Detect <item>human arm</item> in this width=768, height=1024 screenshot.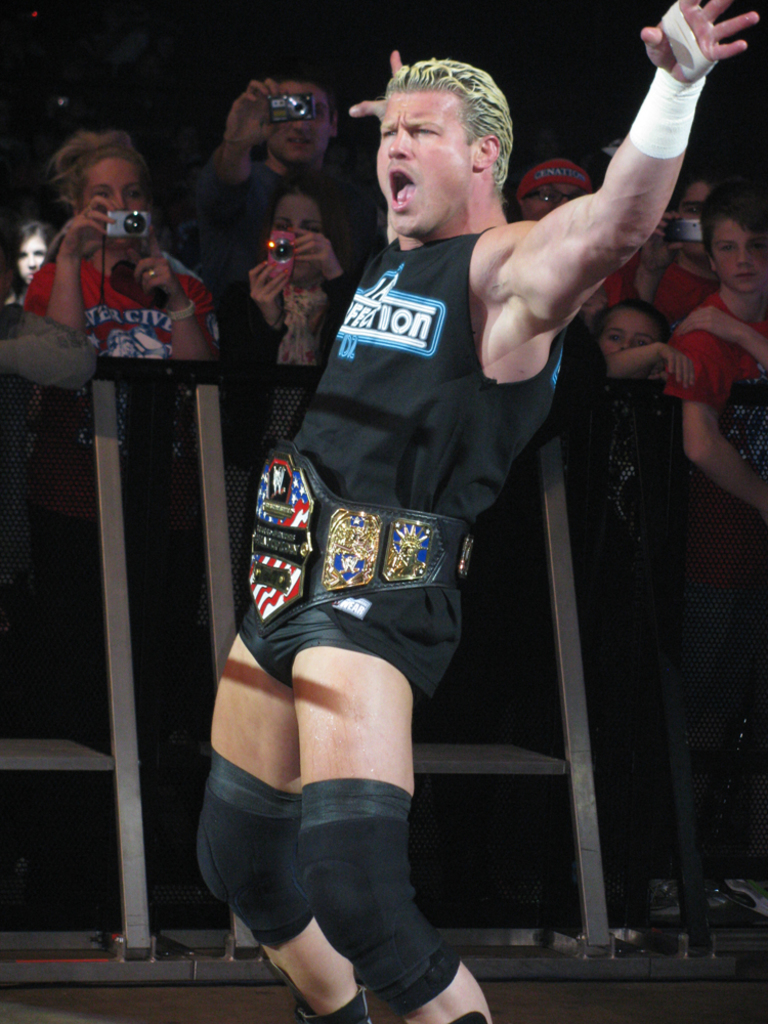
Detection: x1=45, y1=196, x2=121, y2=355.
